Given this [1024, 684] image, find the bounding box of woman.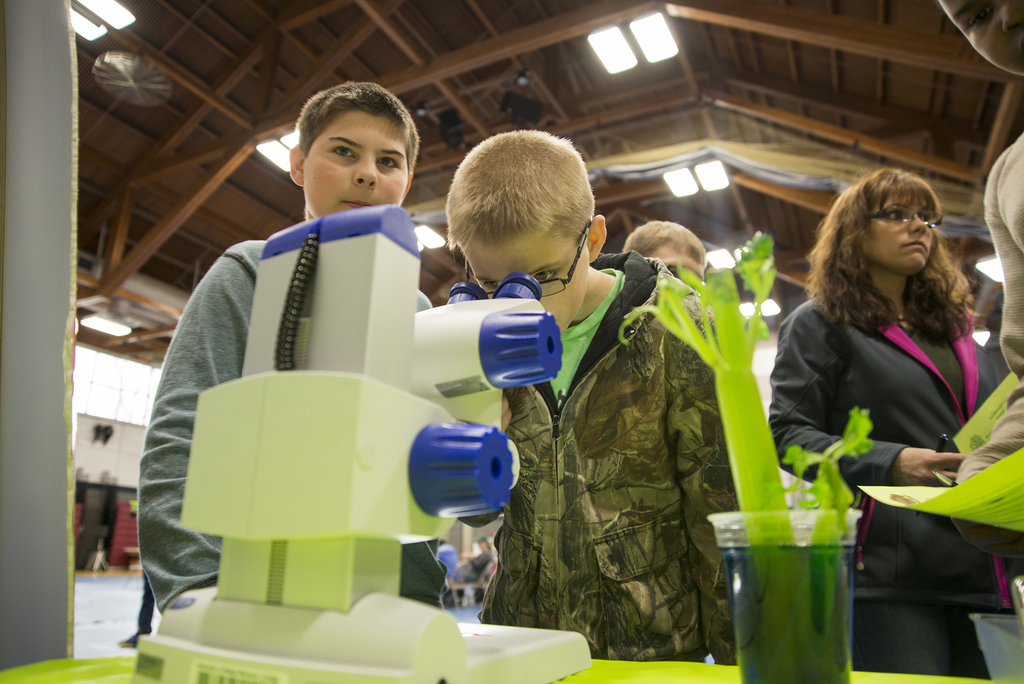
771,148,1004,590.
